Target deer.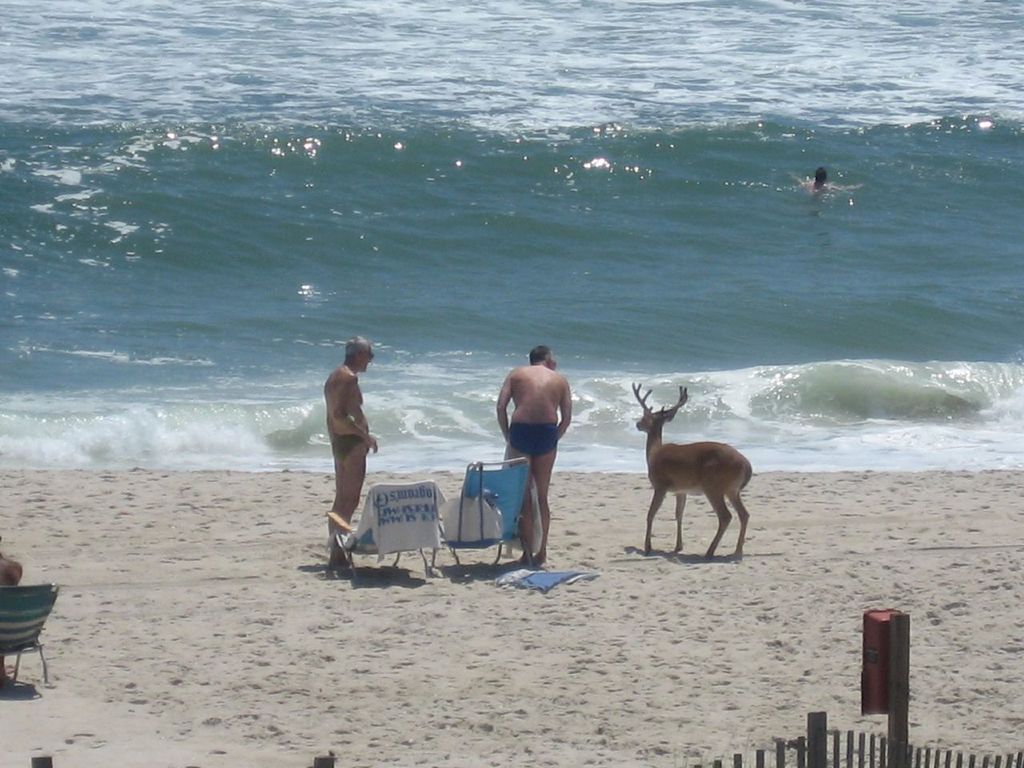
Target region: (x1=631, y1=382, x2=755, y2=562).
